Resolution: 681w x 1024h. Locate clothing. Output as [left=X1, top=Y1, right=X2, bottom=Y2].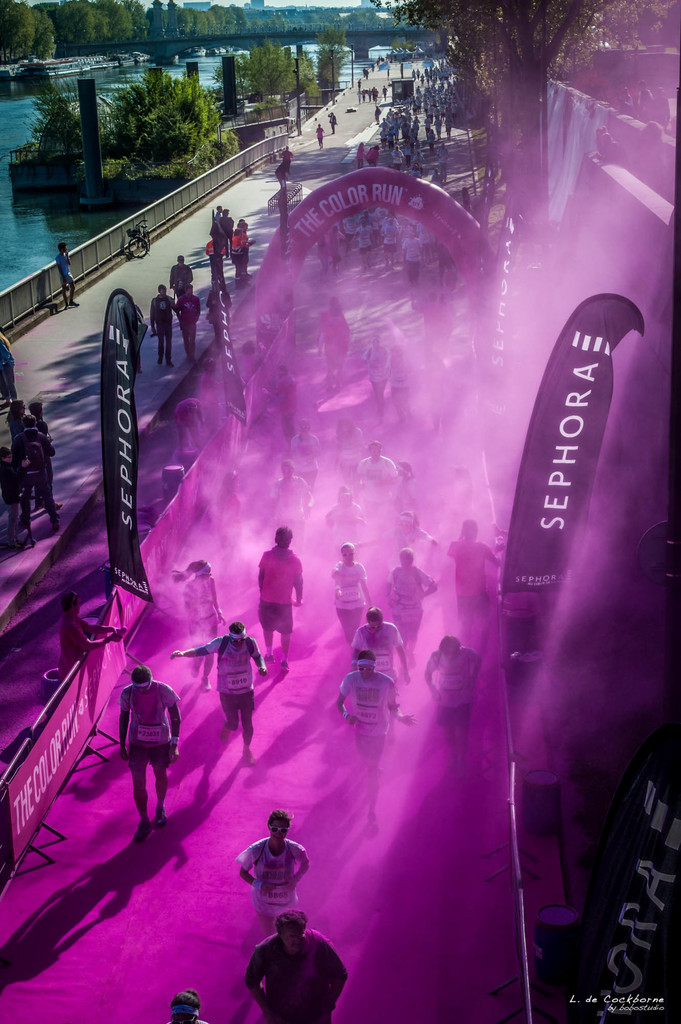
[left=34, top=416, right=52, bottom=503].
